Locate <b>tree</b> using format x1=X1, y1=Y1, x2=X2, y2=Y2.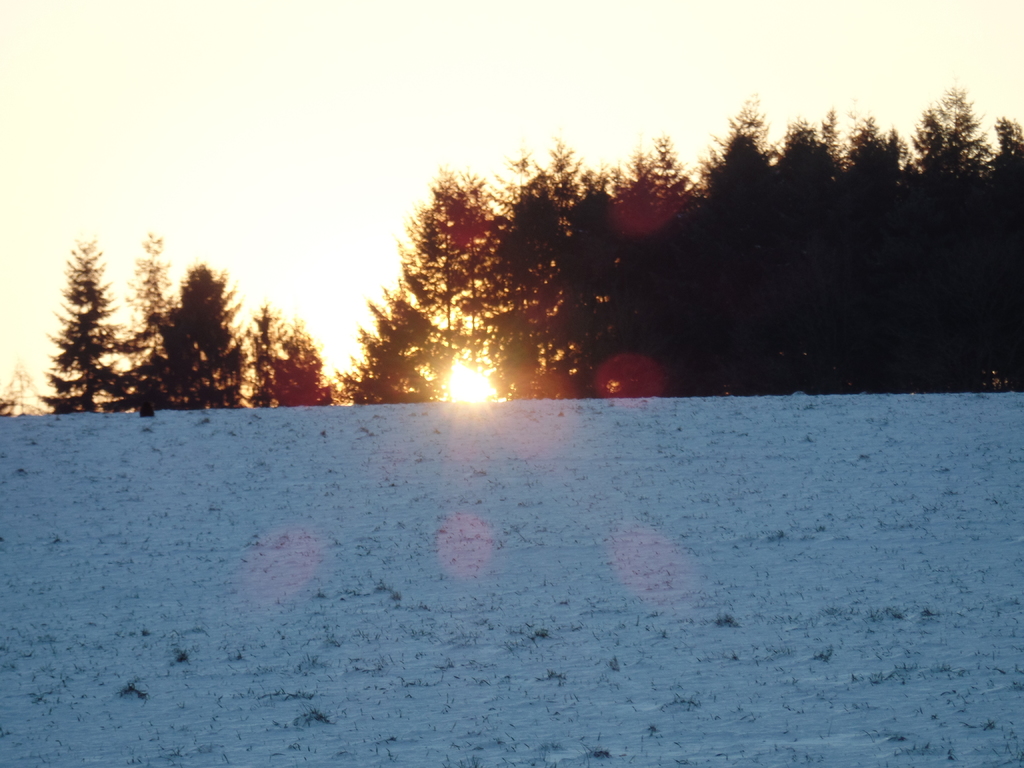
x1=35, y1=214, x2=131, y2=416.
